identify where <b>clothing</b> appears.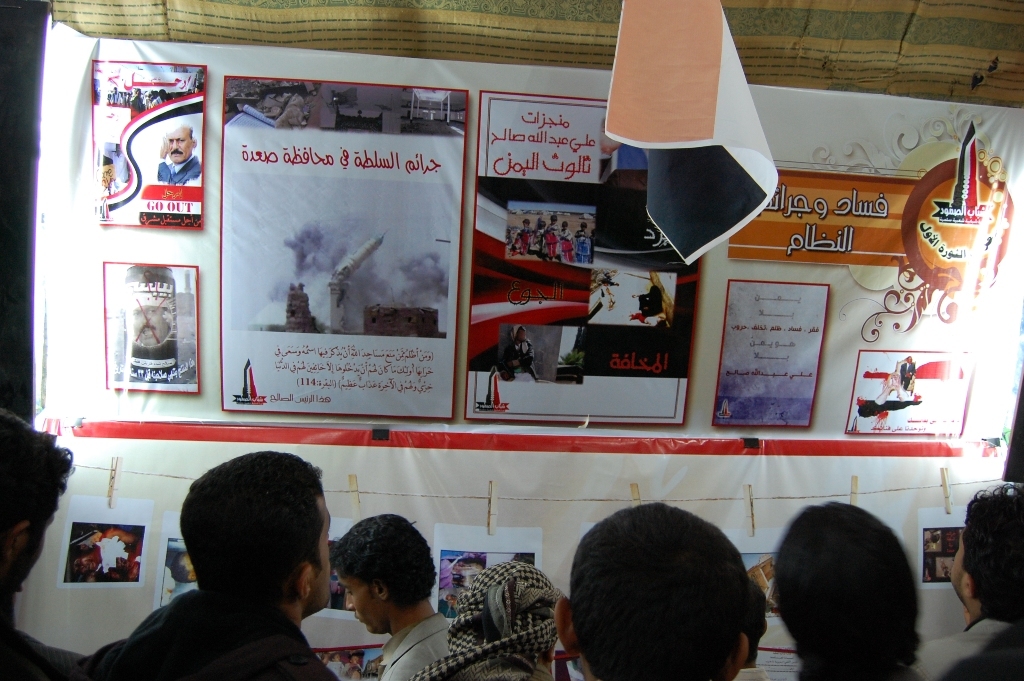
Appears at bbox=[903, 618, 1023, 680].
